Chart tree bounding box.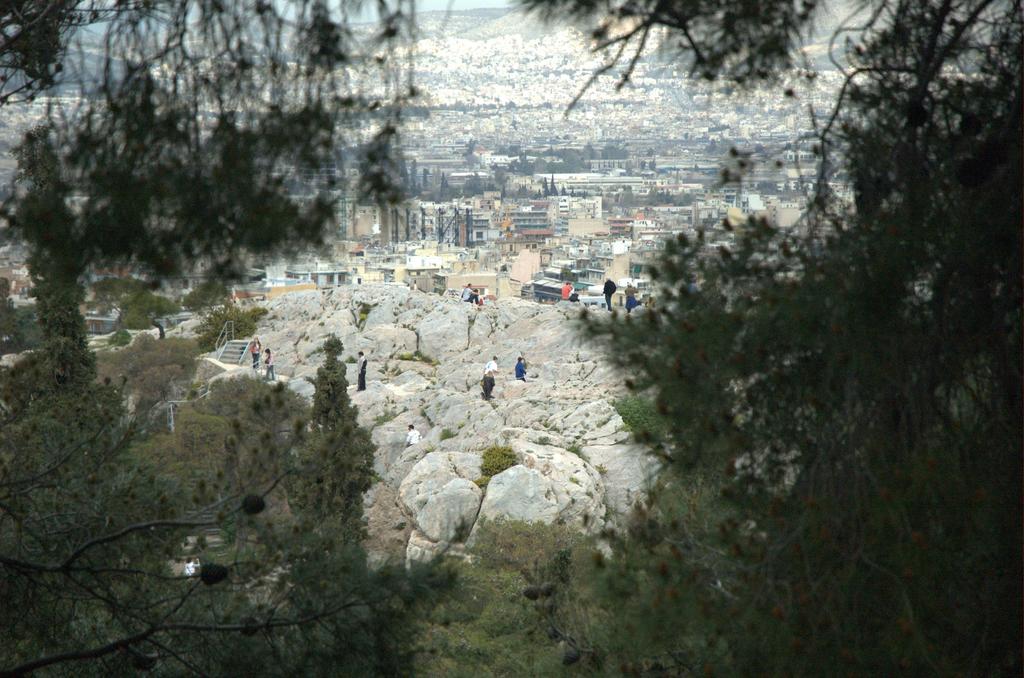
Charted: pyautogui.locateOnScreen(553, 136, 570, 140).
